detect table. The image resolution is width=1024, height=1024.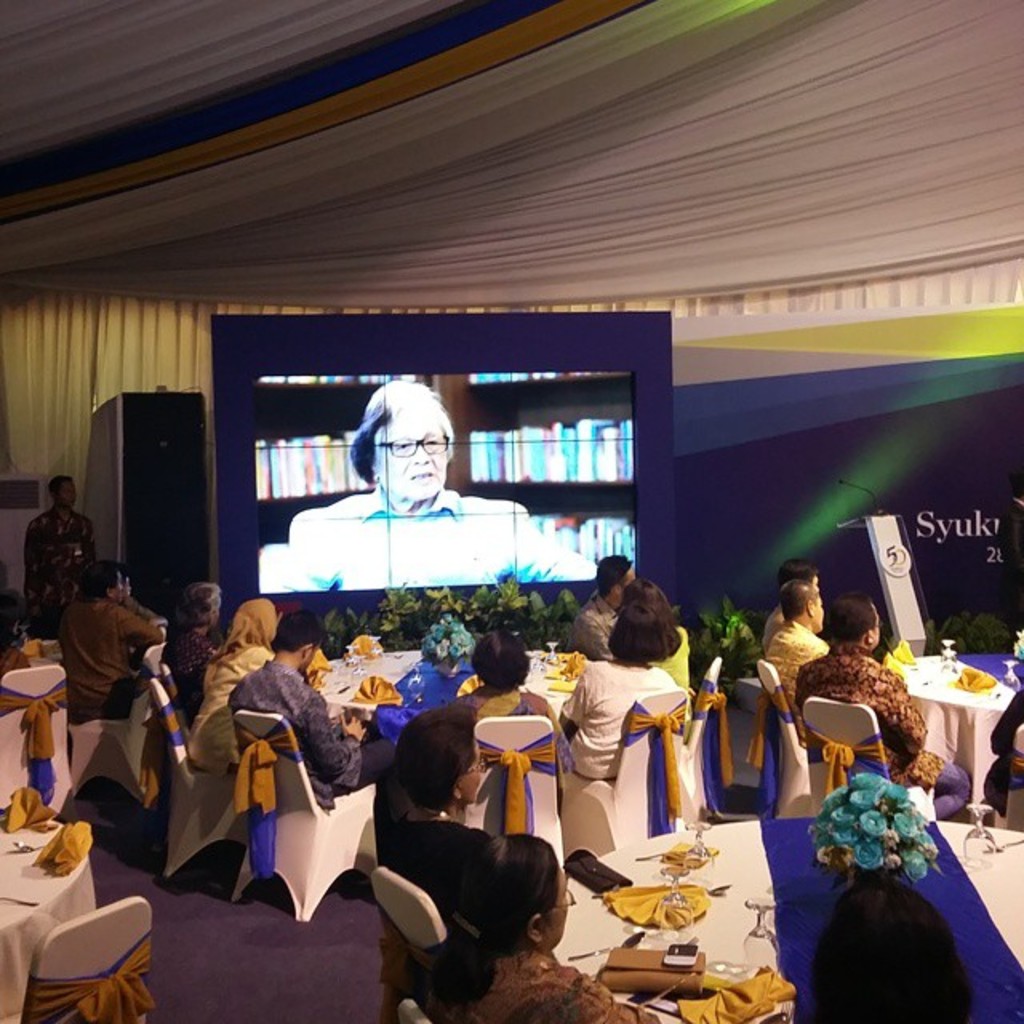
x1=547 y1=819 x2=1022 y2=1022.
